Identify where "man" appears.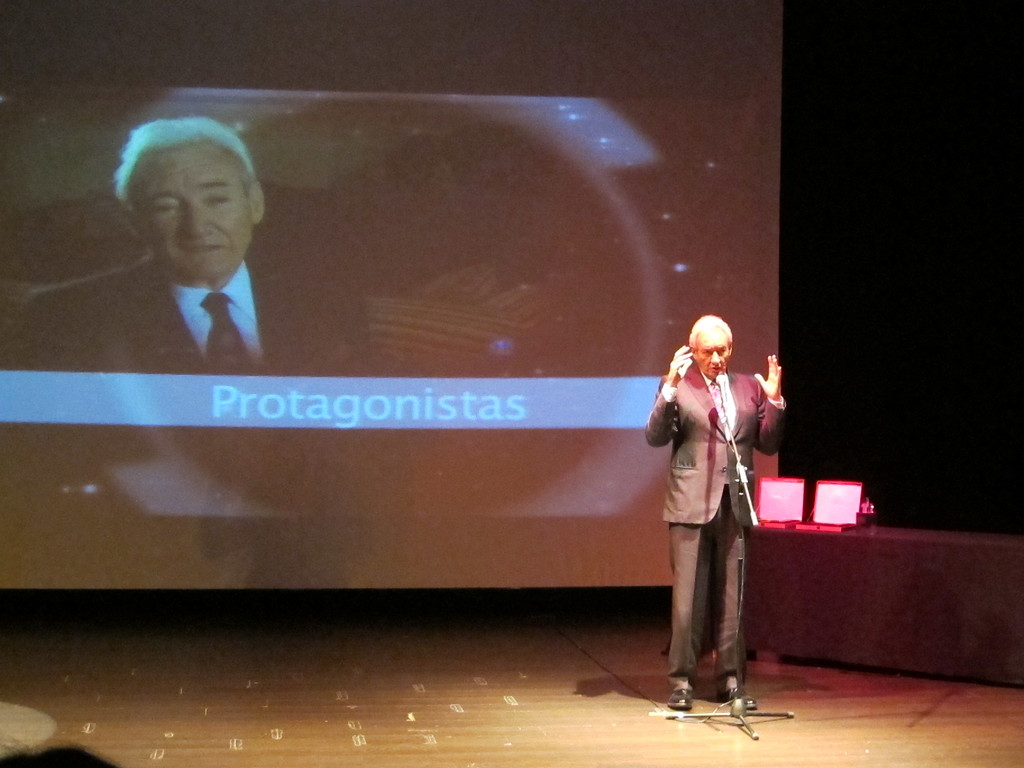
Appears at rect(19, 118, 379, 455).
